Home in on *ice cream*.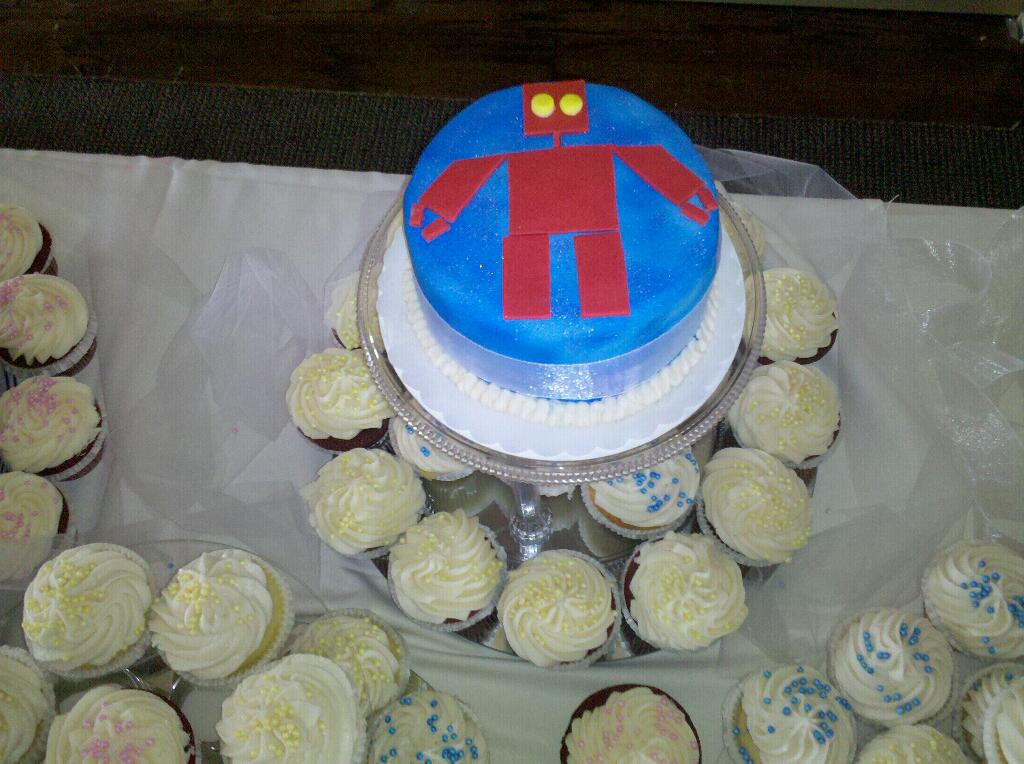
Homed in at BBox(11, 541, 156, 674).
